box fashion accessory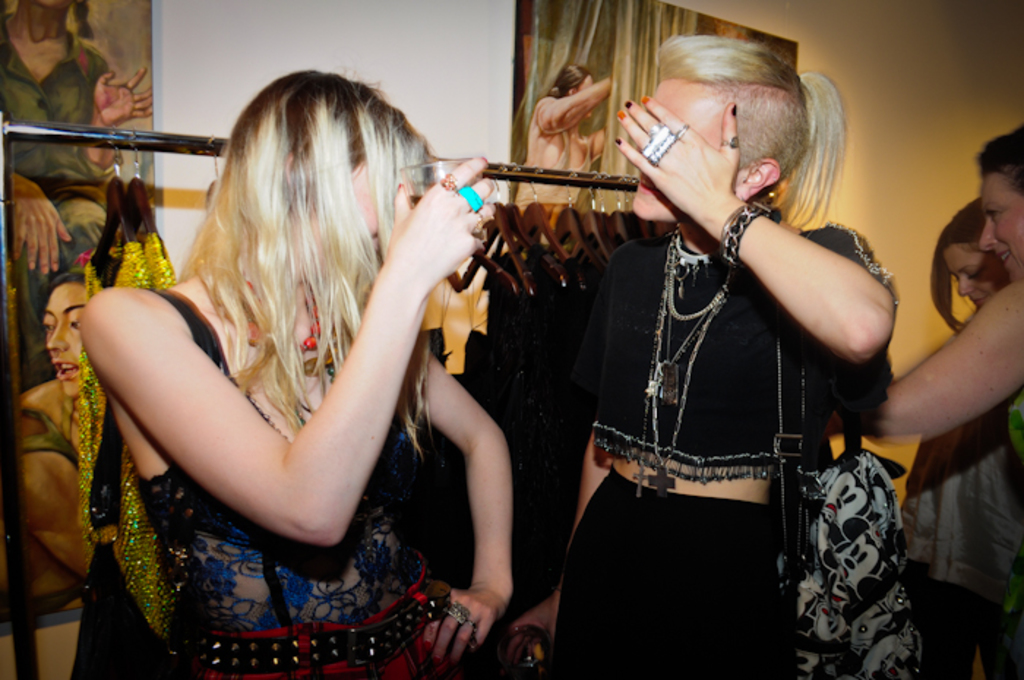
box(638, 127, 676, 162)
